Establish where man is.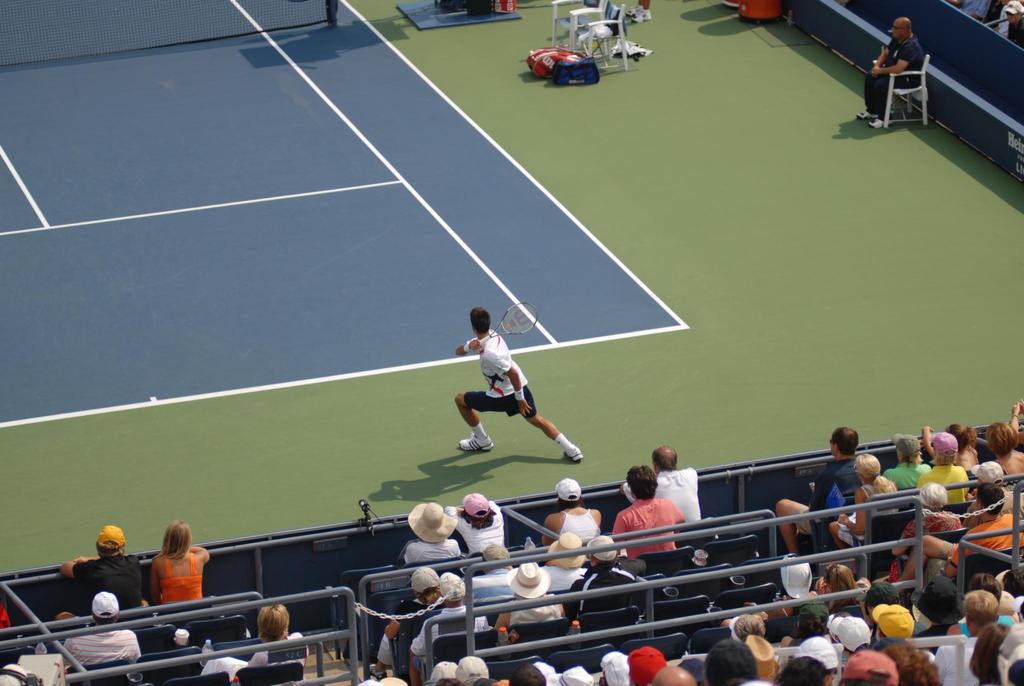
Established at <box>626,642,668,685</box>.
